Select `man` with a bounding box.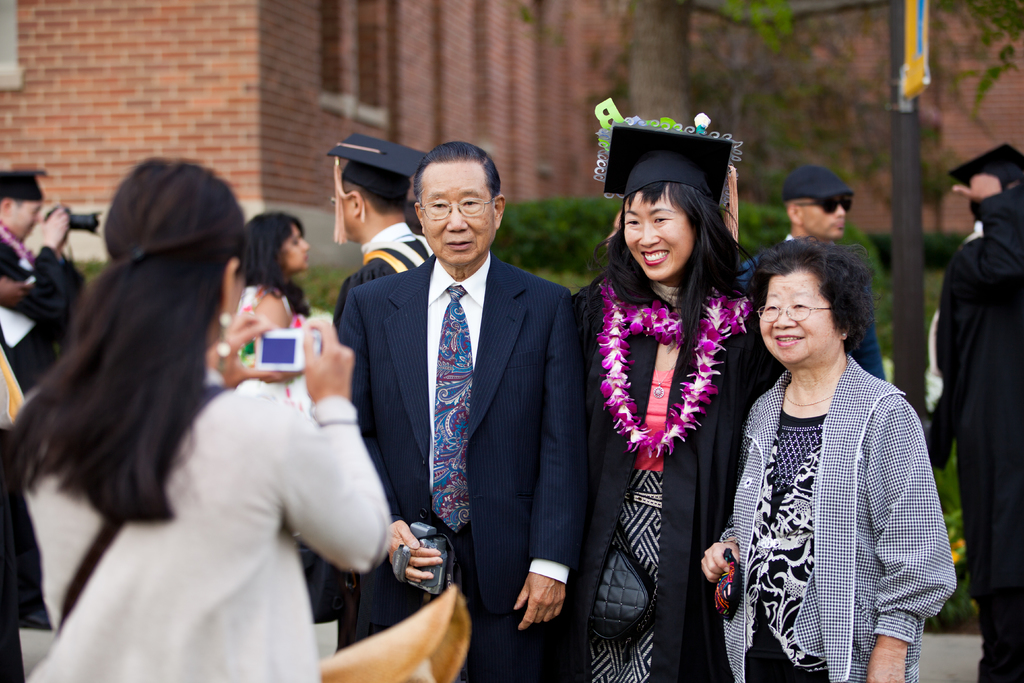
<bbox>326, 118, 567, 675</bbox>.
